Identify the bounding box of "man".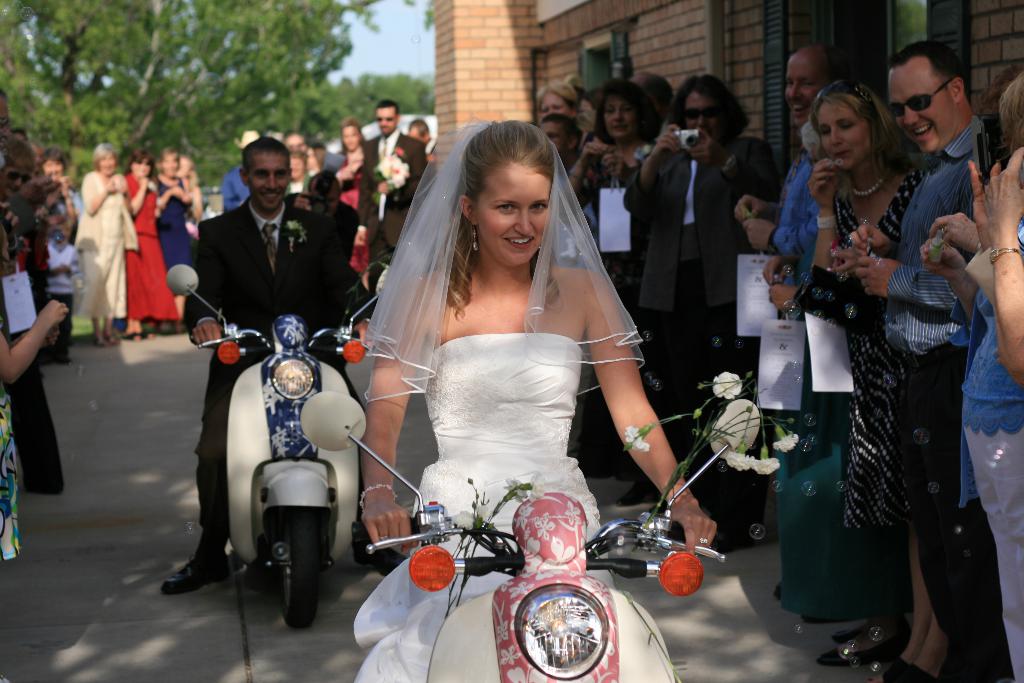
x1=841, y1=47, x2=1006, y2=595.
